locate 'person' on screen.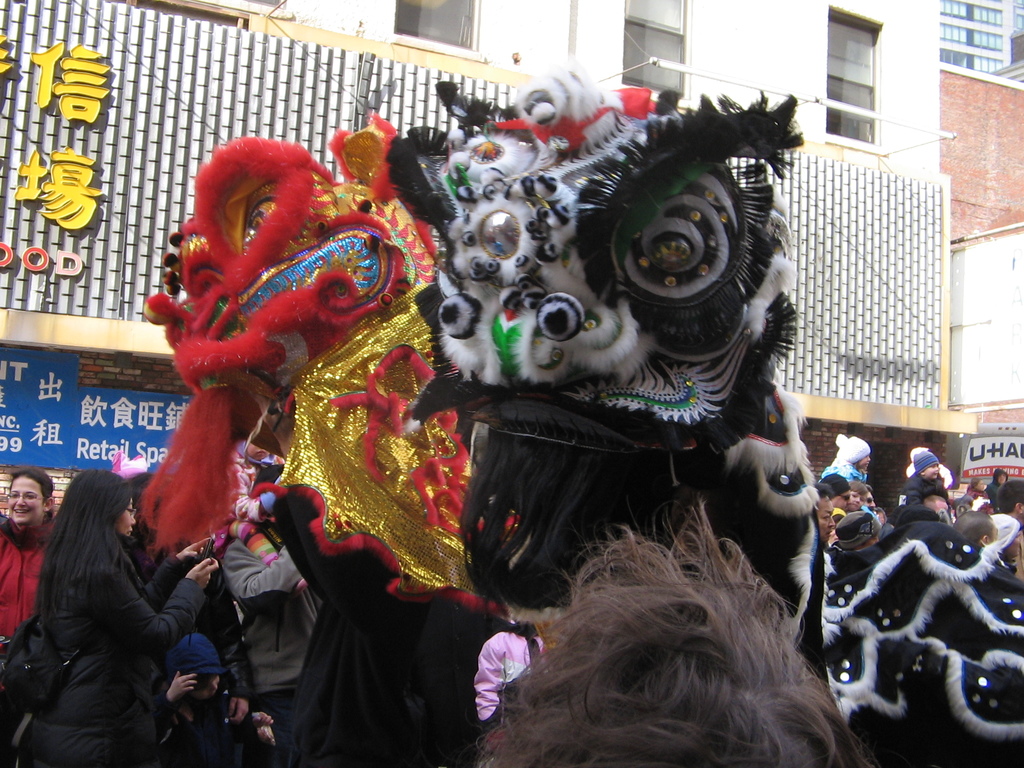
On screen at [x1=20, y1=461, x2=230, y2=767].
